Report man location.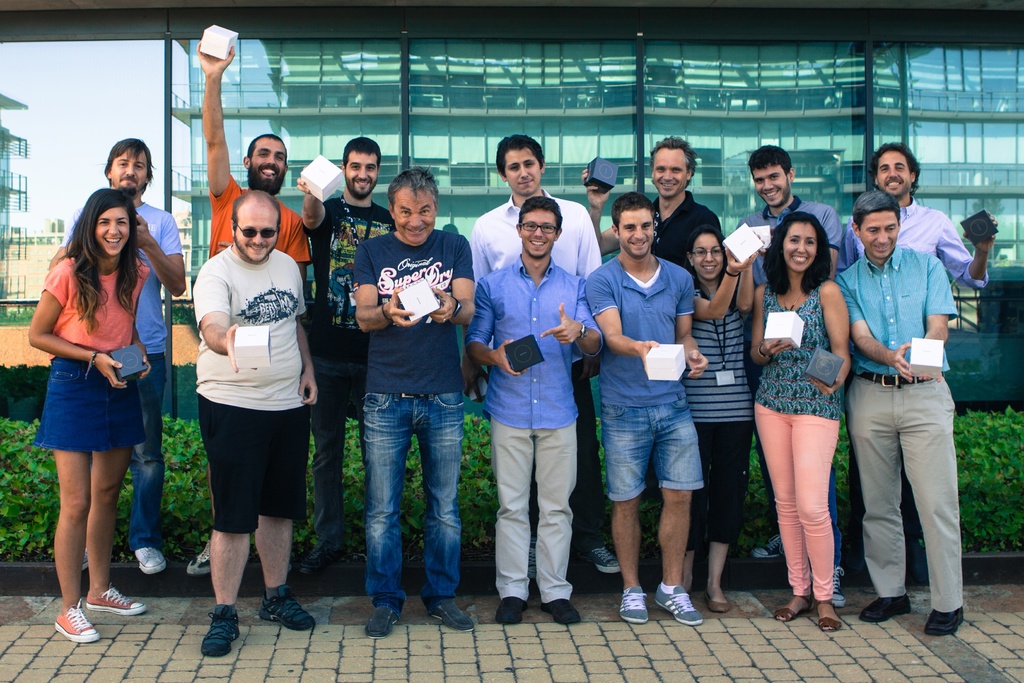
Report: 195/27/311/576.
